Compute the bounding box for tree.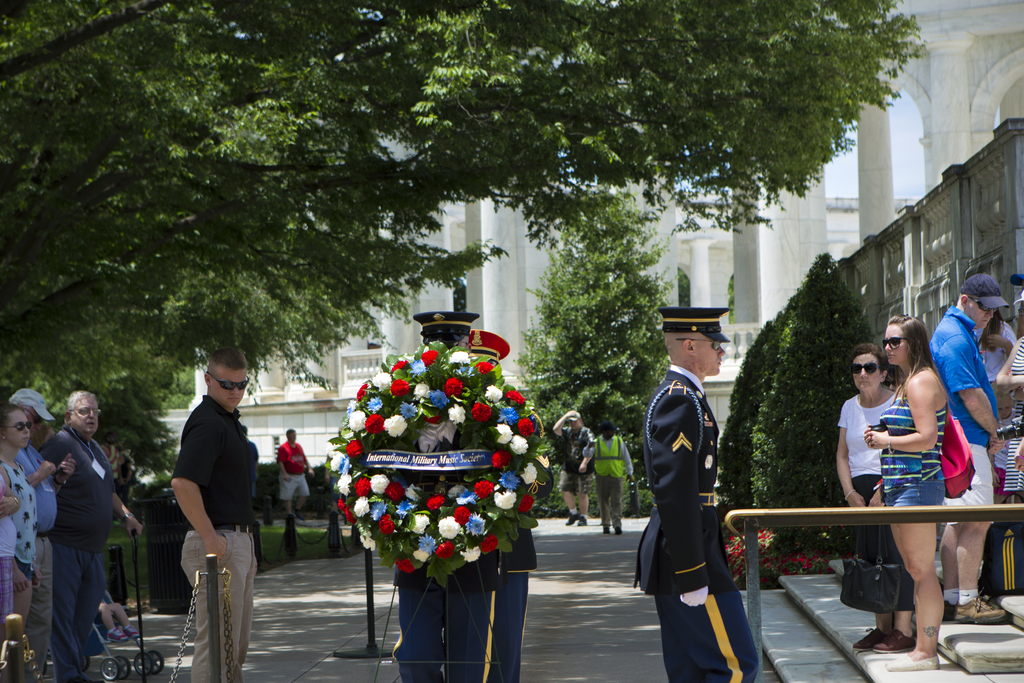
{"left": 751, "top": 257, "right": 890, "bottom": 559}.
